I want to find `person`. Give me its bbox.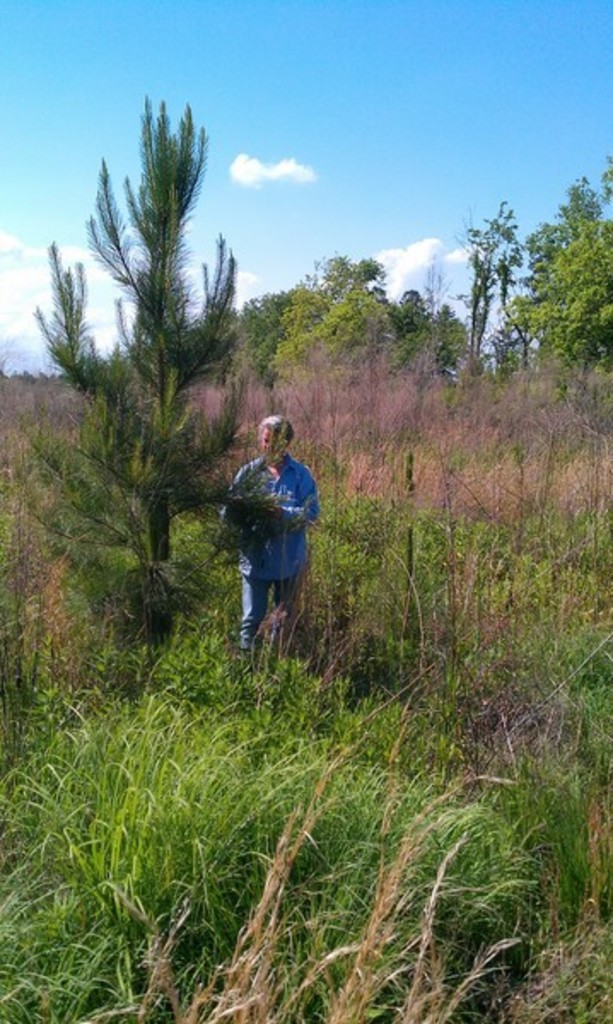
region(237, 391, 323, 666).
